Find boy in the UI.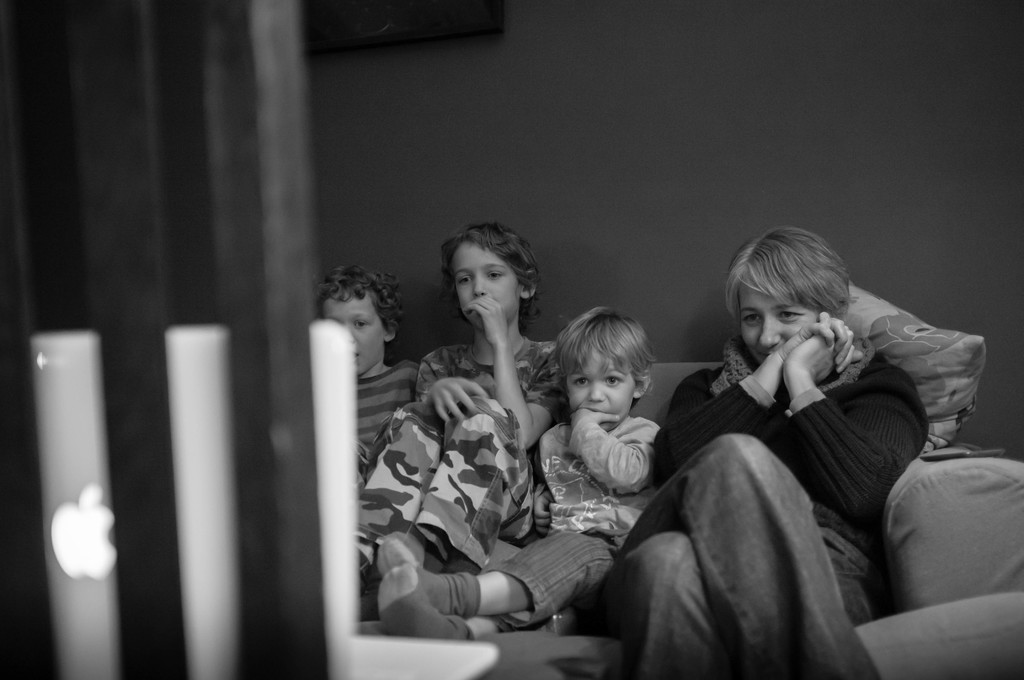
UI element at <region>378, 308, 661, 639</region>.
